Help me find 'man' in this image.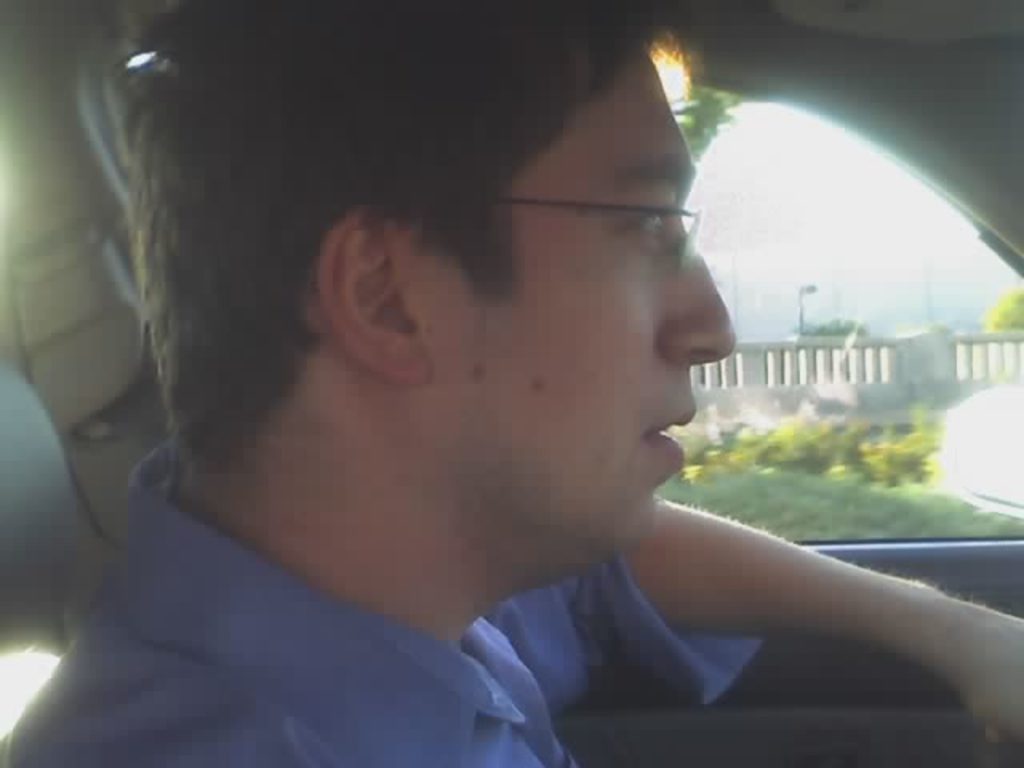
Found it: locate(2, 56, 986, 754).
